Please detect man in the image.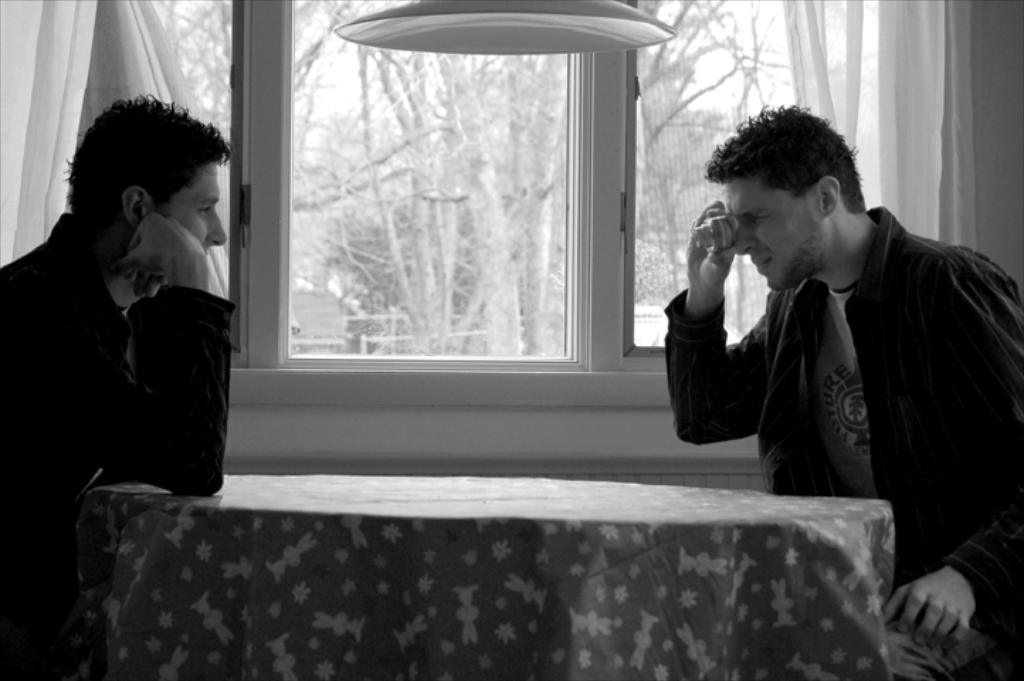
locate(11, 99, 255, 576).
